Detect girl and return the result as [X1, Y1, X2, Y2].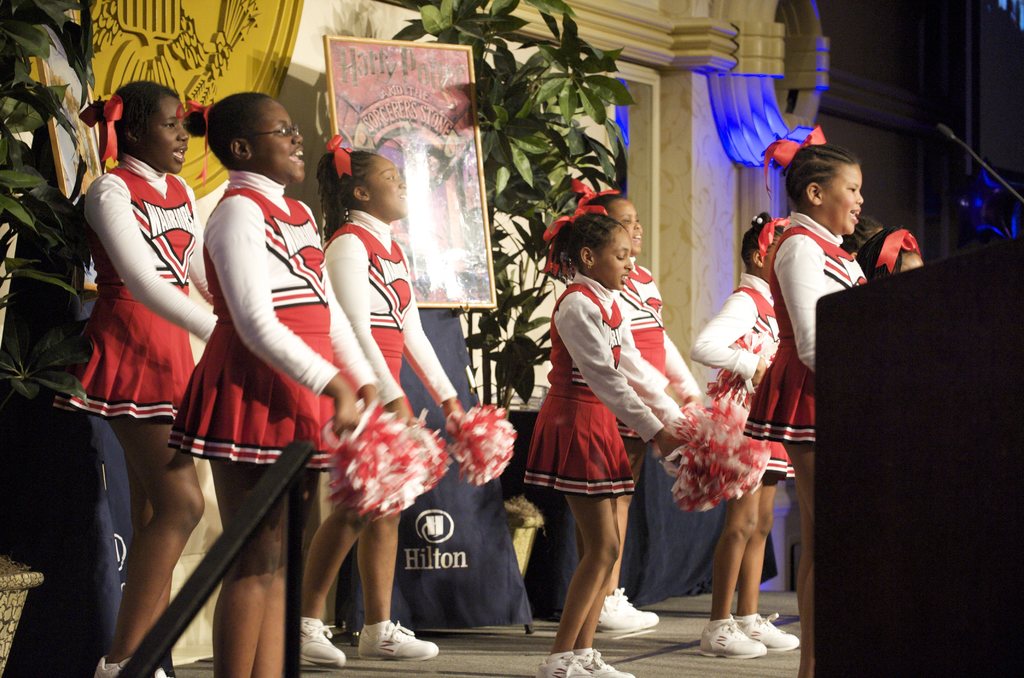
[571, 176, 701, 629].
